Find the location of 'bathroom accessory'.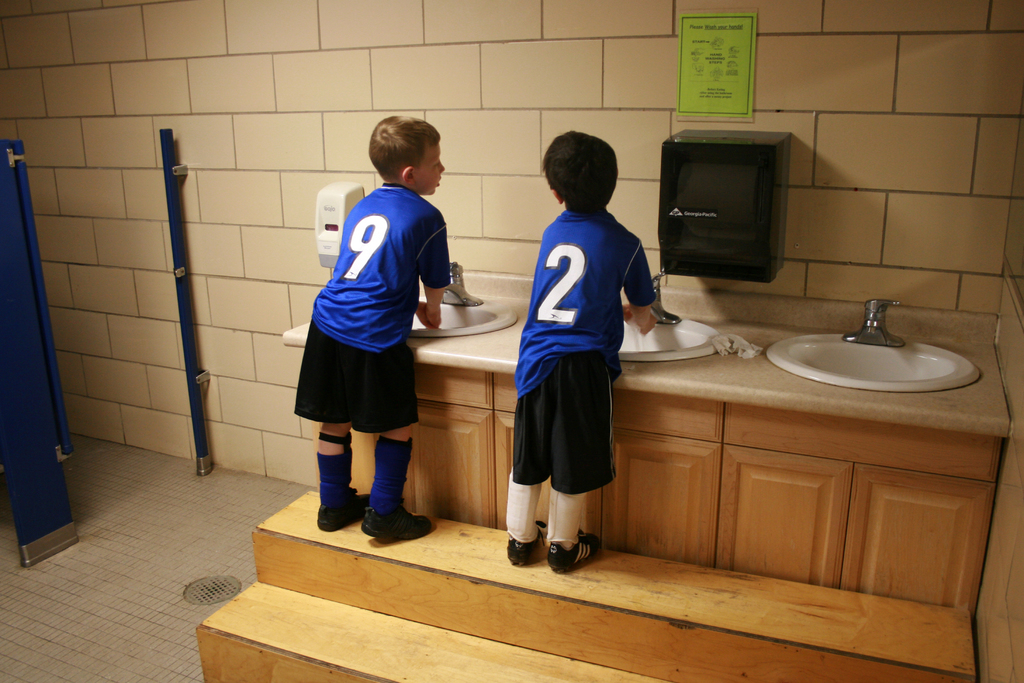
Location: 442,258,483,307.
